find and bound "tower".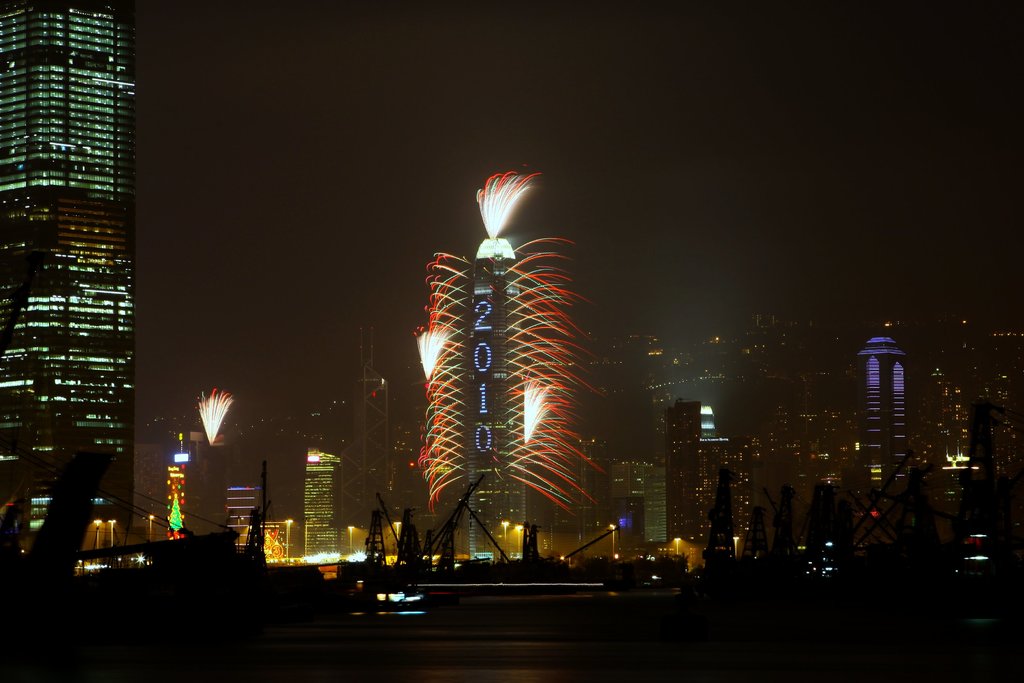
Bound: box=[7, 11, 158, 518].
